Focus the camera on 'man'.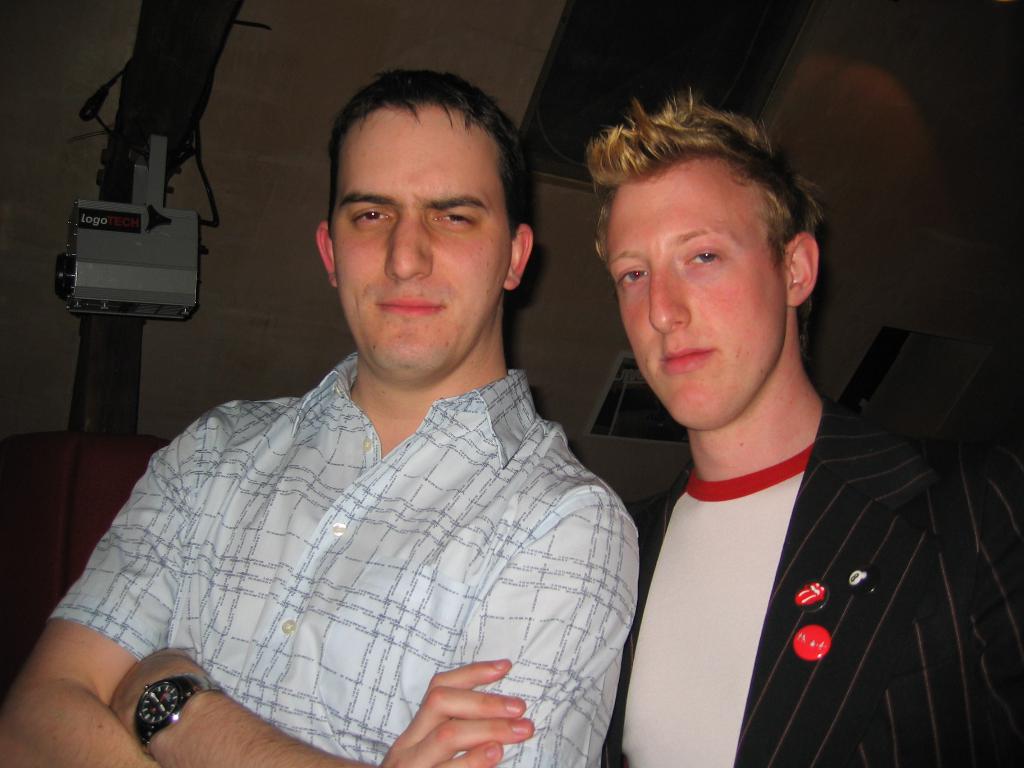
Focus region: rect(67, 75, 644, 767).
